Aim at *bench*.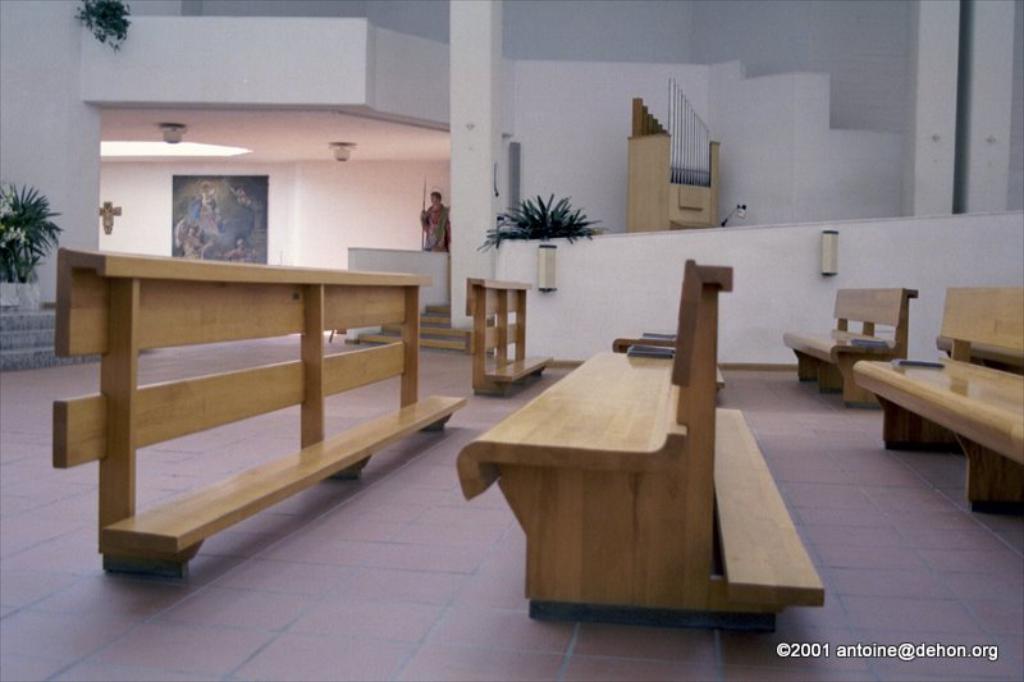
Aimed at 611,333,722,392.
